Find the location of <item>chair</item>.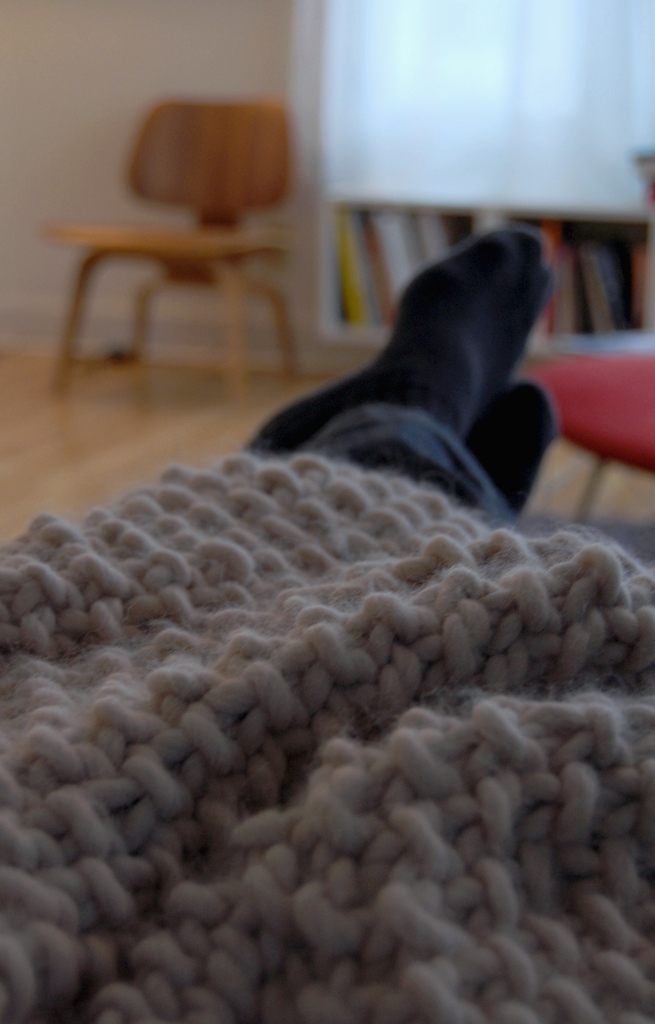
Location: l=40, t=99, r=320, b=406.
